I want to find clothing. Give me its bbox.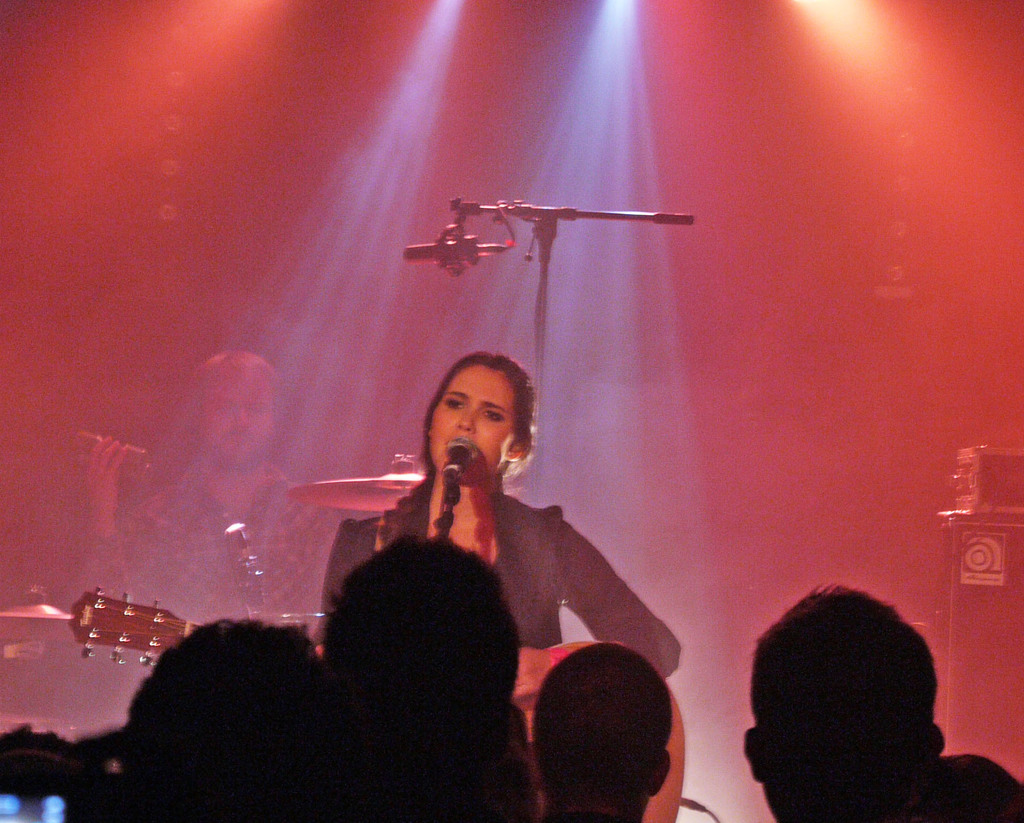
x1=131, y1=465, x2=345, y2=634.
